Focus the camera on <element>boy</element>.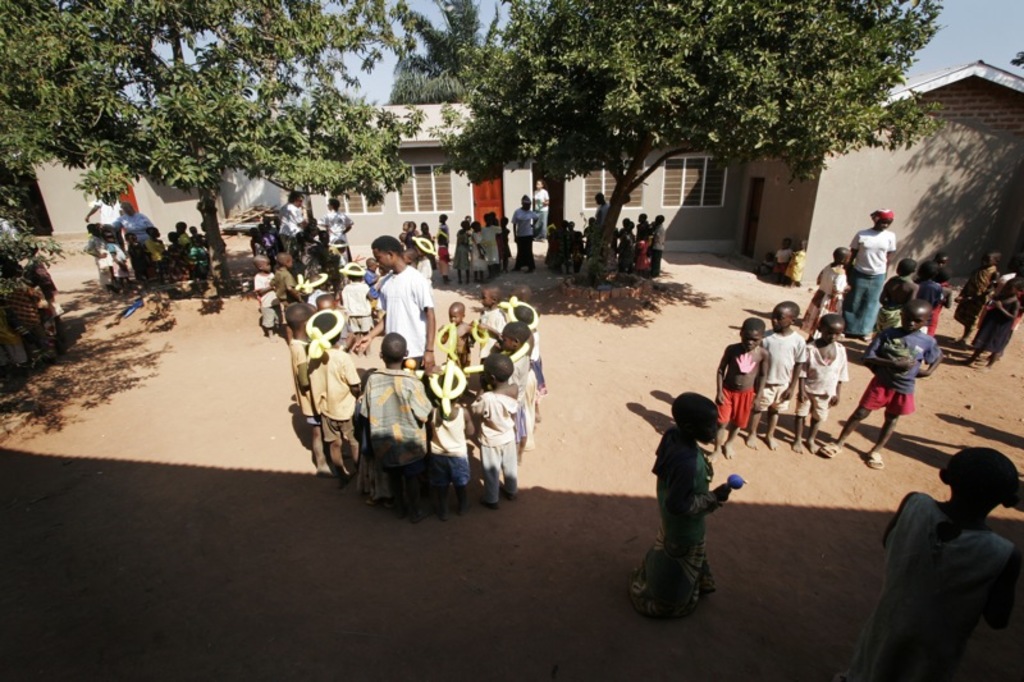
Focus region: box=[822, 298, 945, 470].
